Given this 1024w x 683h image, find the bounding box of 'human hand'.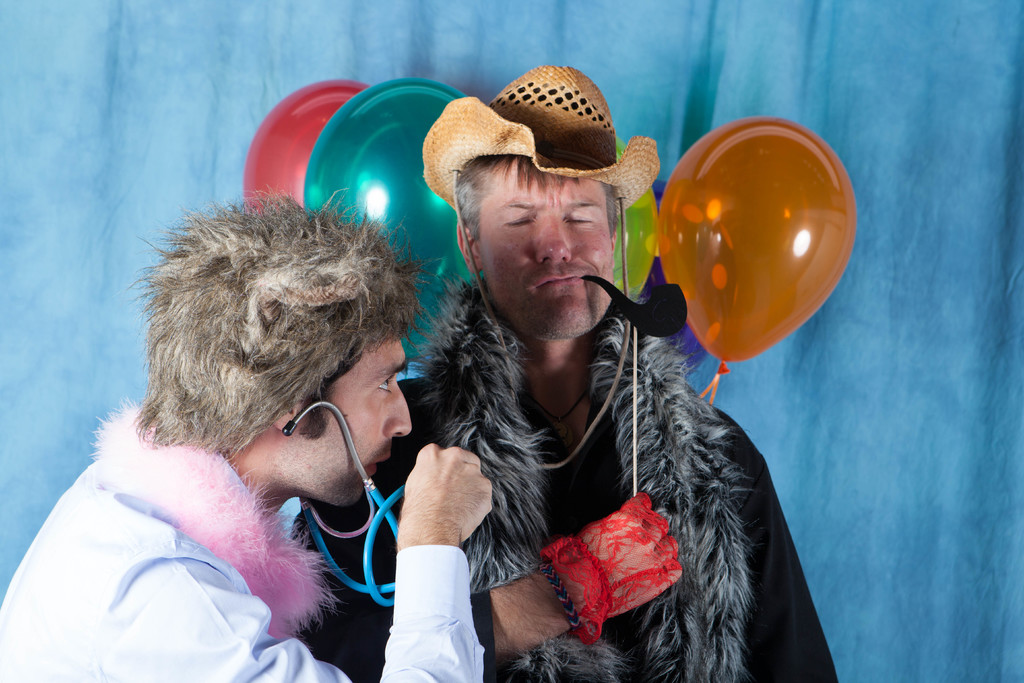
(x1=391, y1=433, x2=501, y2=597).
